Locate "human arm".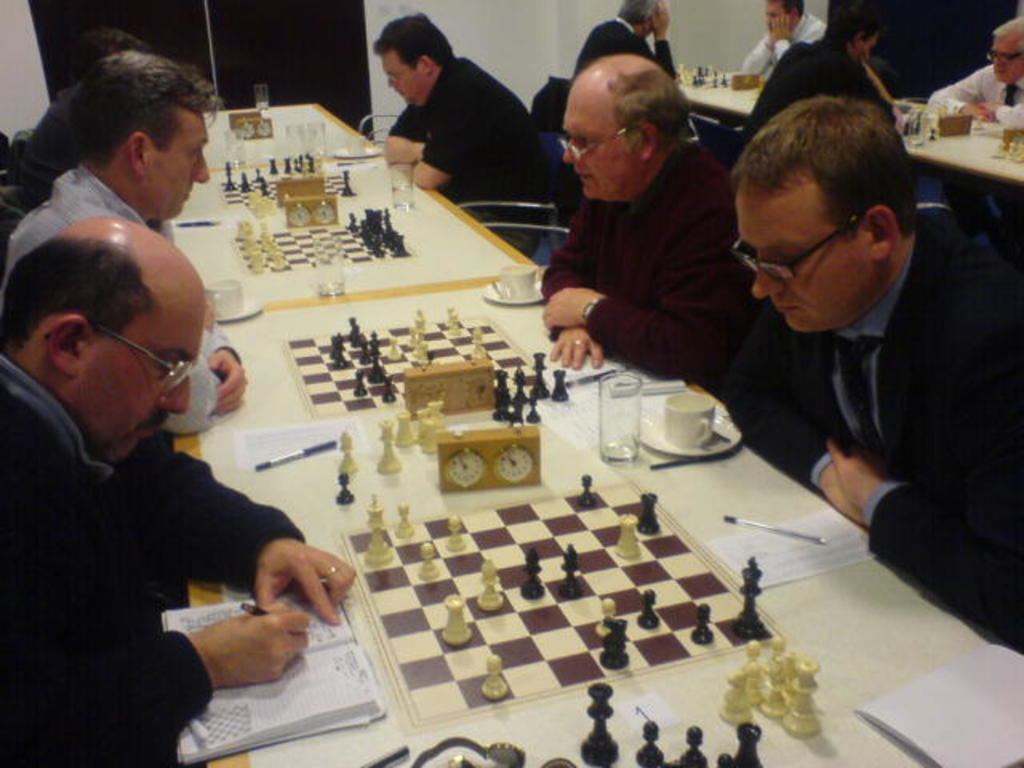
Bounding box: region(206, 318, 253, 419).
